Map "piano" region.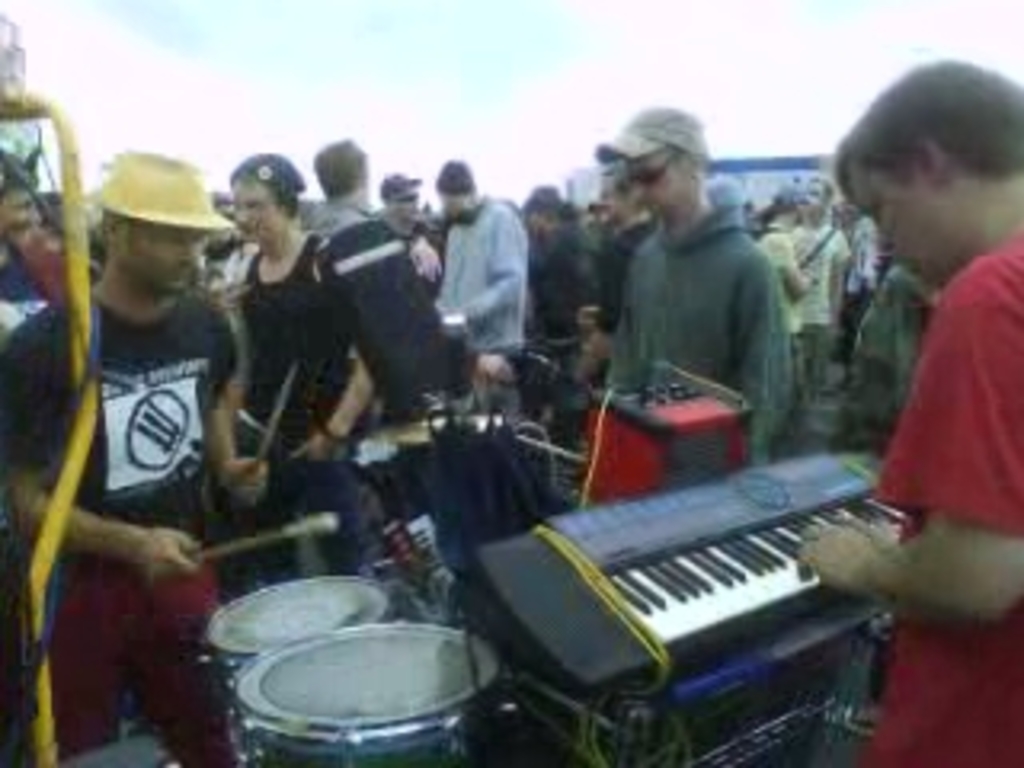
Mapped to (432,438,947,723).
